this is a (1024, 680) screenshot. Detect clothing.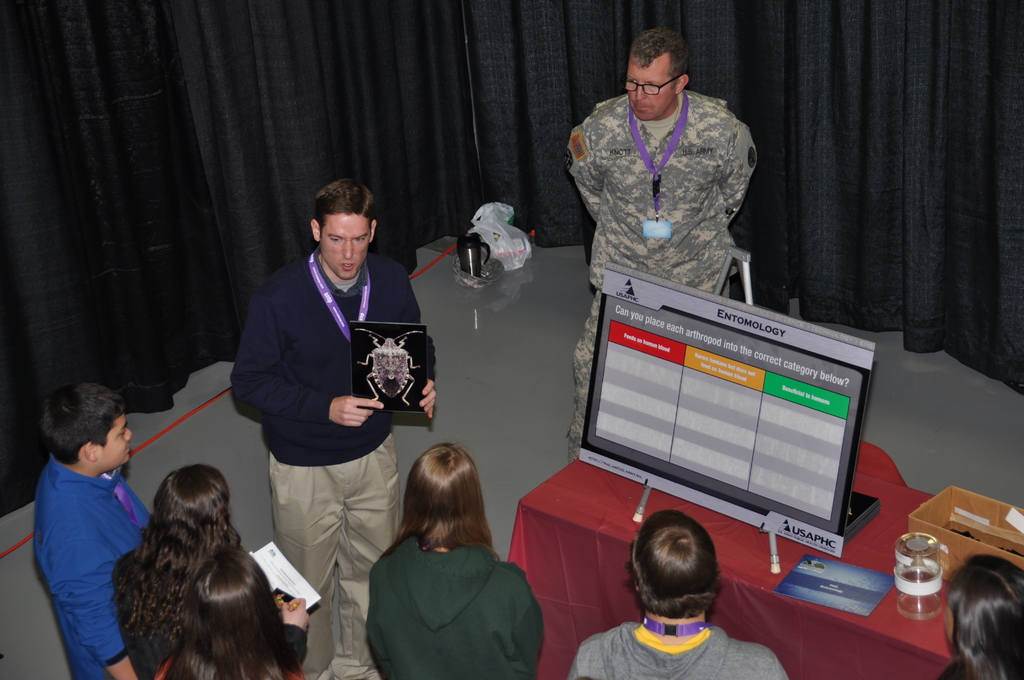
568 295 601 457.
